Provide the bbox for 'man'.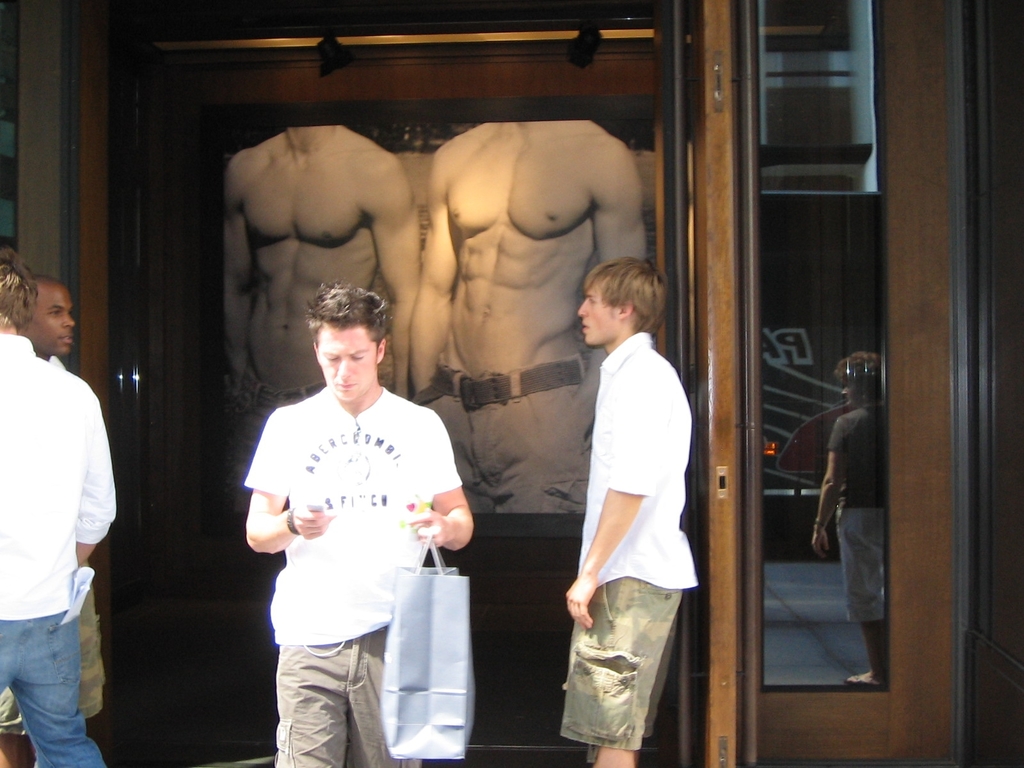
223:266:468:756.
